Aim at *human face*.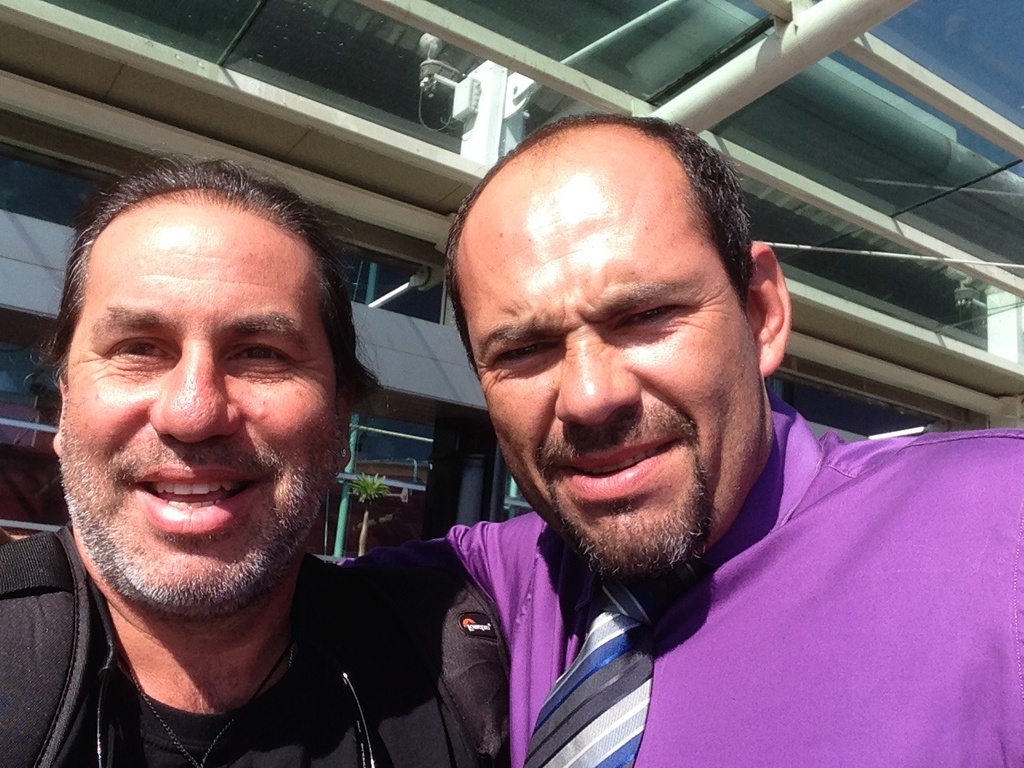
Aimed at box(457, 162, 769, 582).
